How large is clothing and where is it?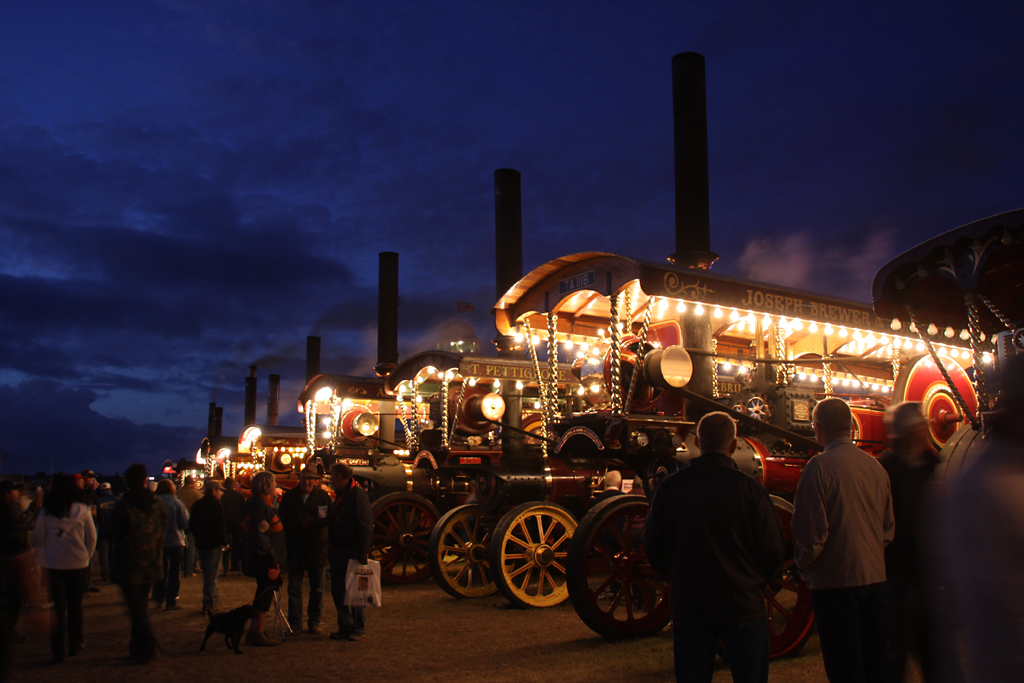
Bounding box: rect(800, 416, 907, 637).
